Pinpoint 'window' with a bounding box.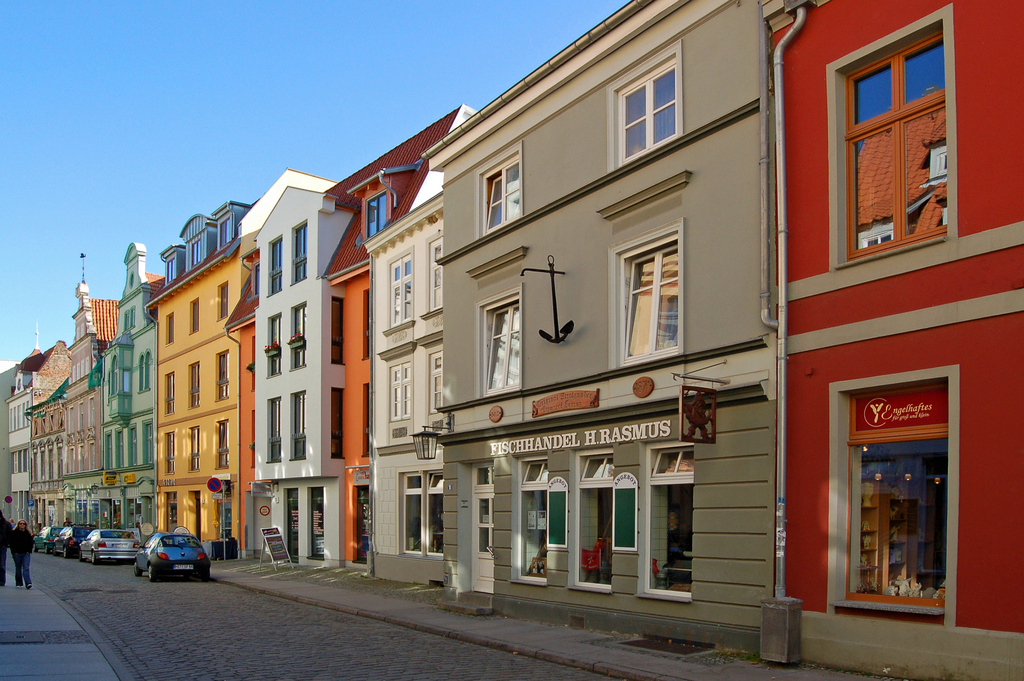
(217,349,228,397).
